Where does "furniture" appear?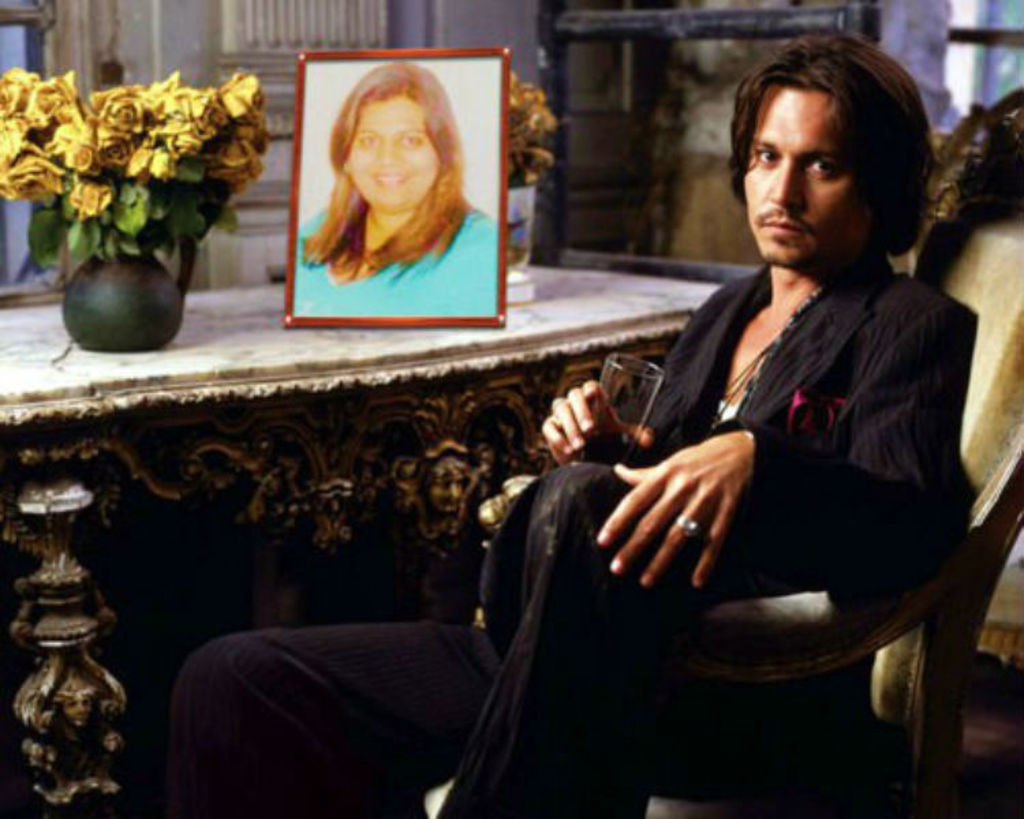
Appears at {"left": 0, "top": 259, "right": 722, "bottom": 818}.
